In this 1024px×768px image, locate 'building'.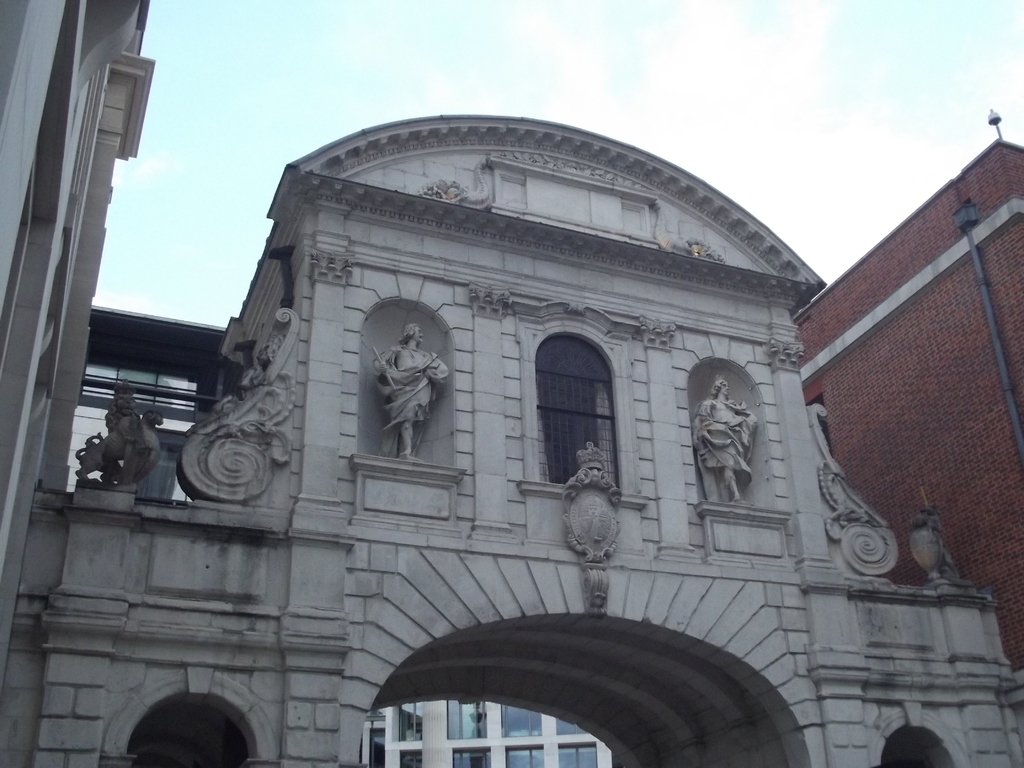
Bounding box: crop(794, 134, 1023, 675).
